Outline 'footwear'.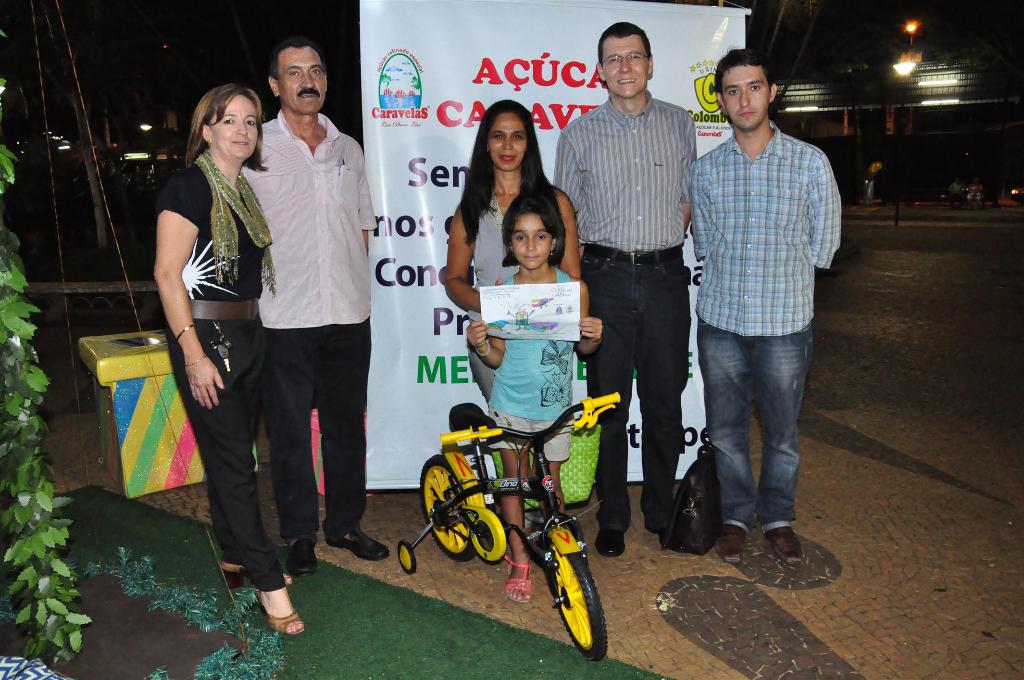
Outline: [645,519,671,533].
